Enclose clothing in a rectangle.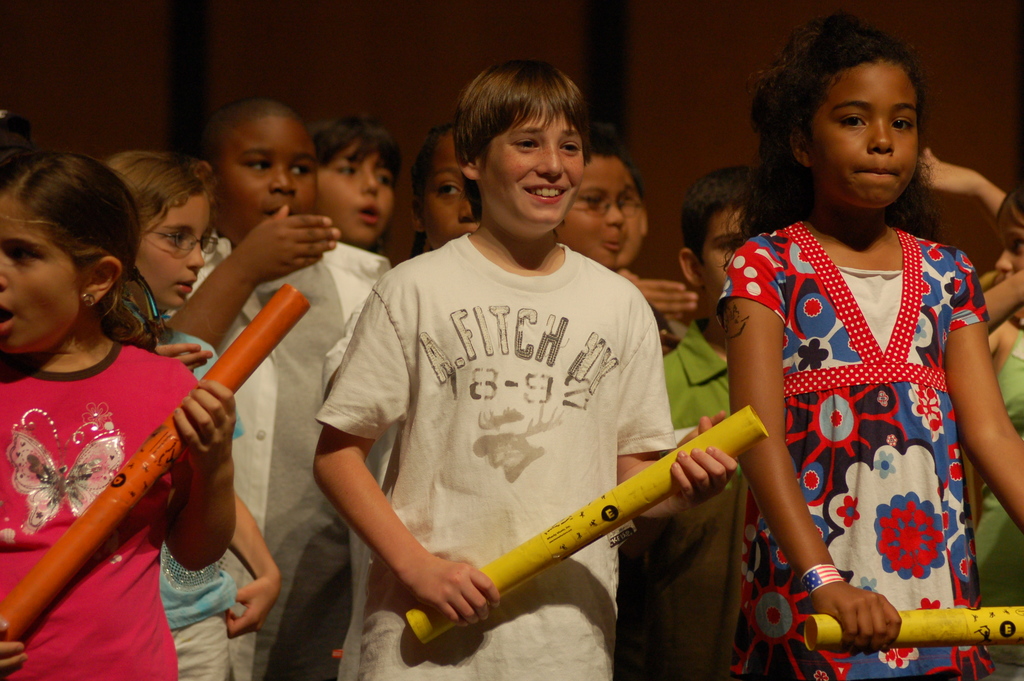
x1=652, y1=313, x2=750, y2=680.
